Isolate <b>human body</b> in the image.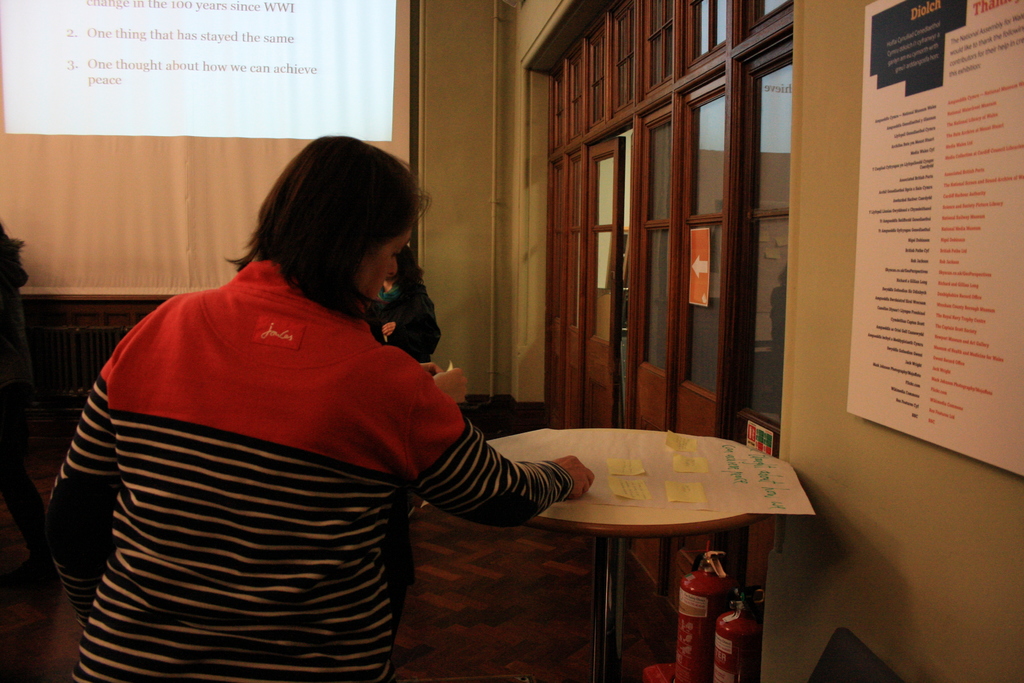
Isolated region: bbox=(63, 188, 509, 682).
